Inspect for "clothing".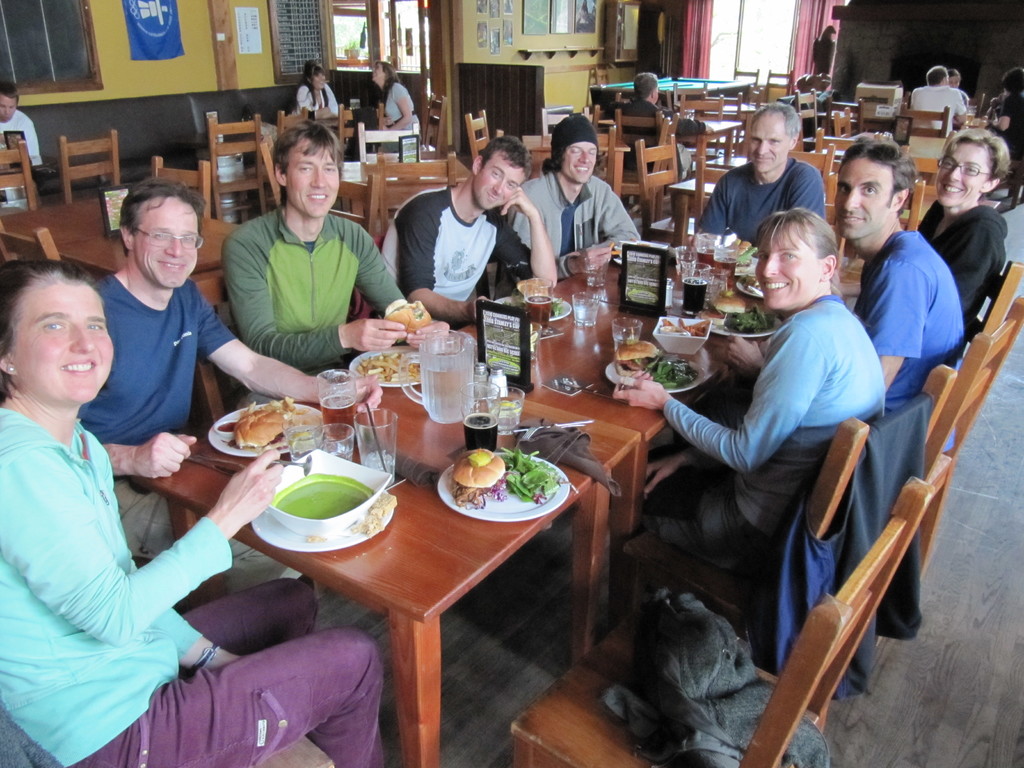
Inspection: x1=211 y1=195 x2=413 y2=412.
